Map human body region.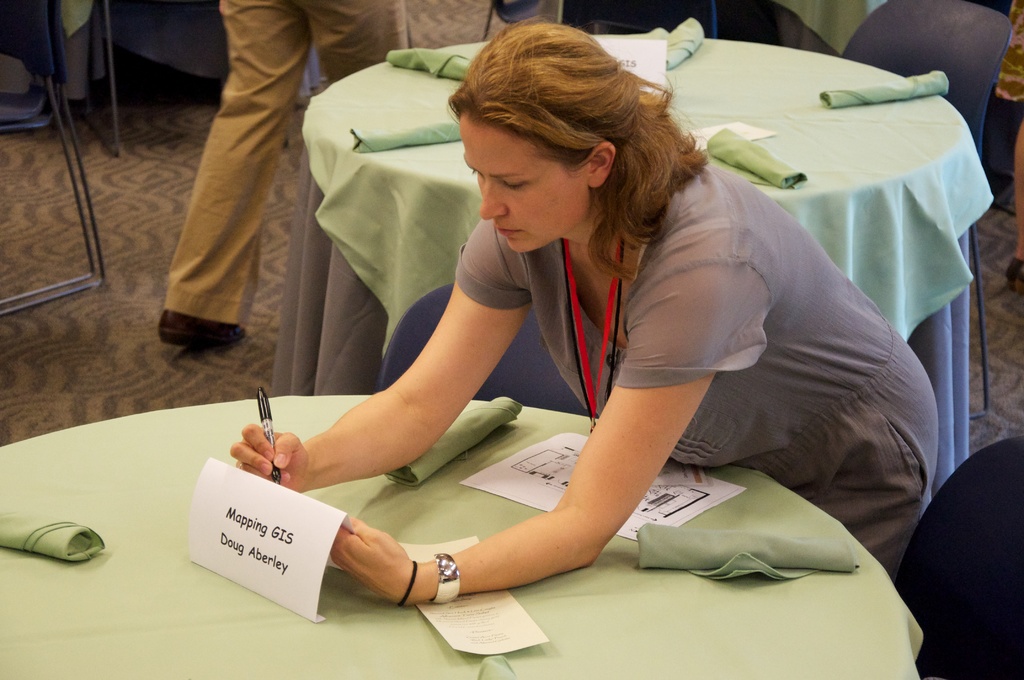
Mapped to detection(149, 0, 401, 352).
